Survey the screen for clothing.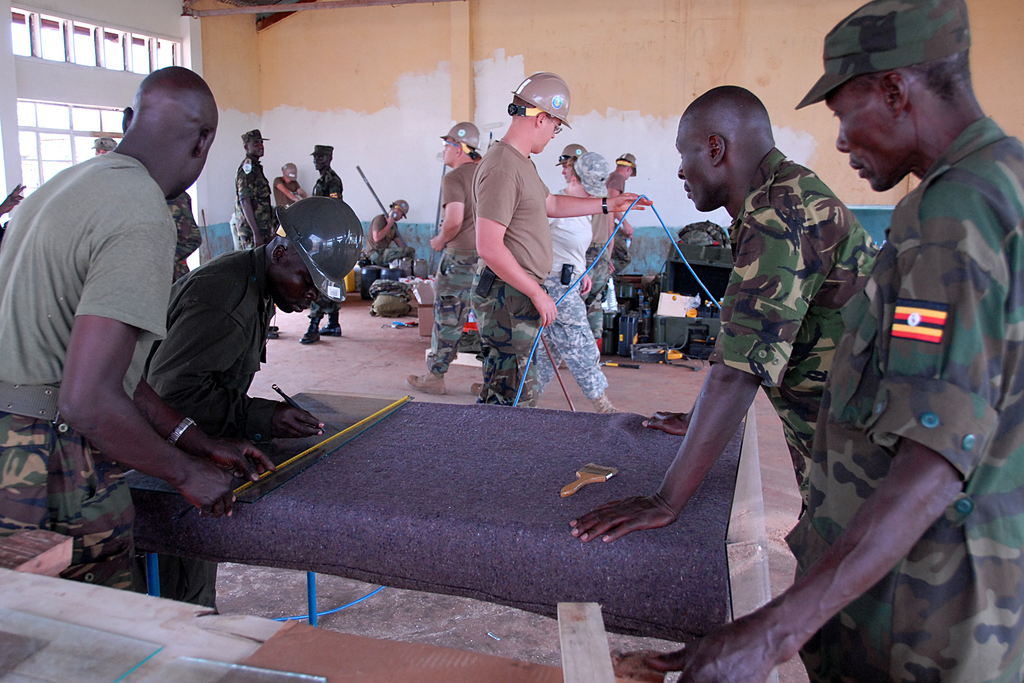
Survey found: x1=783, y1=114, x2=1023, y2=682.
